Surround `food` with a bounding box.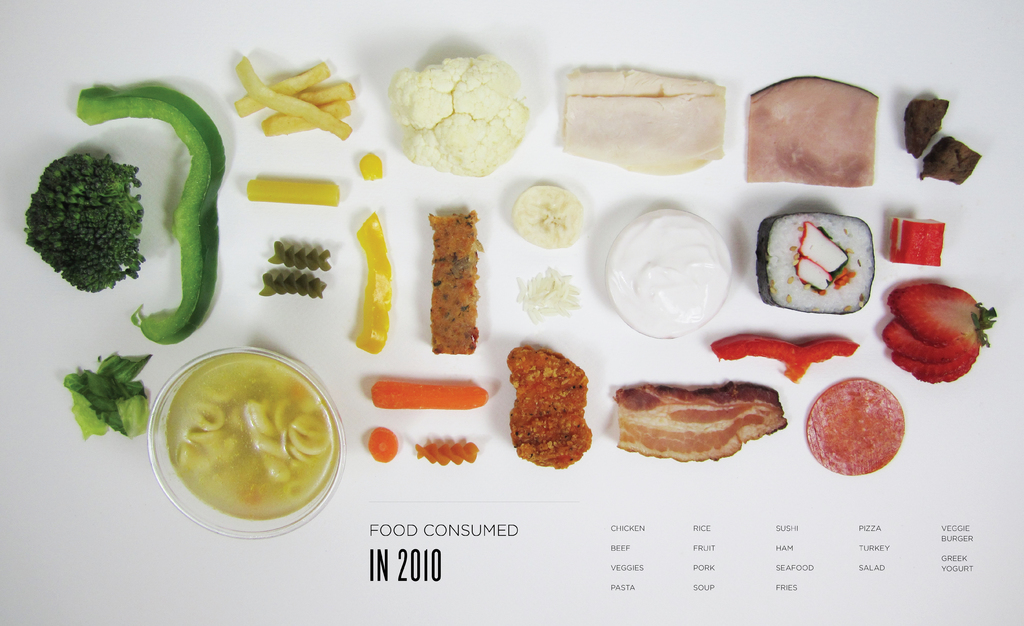
Rect(261, 97, 355, 138).
